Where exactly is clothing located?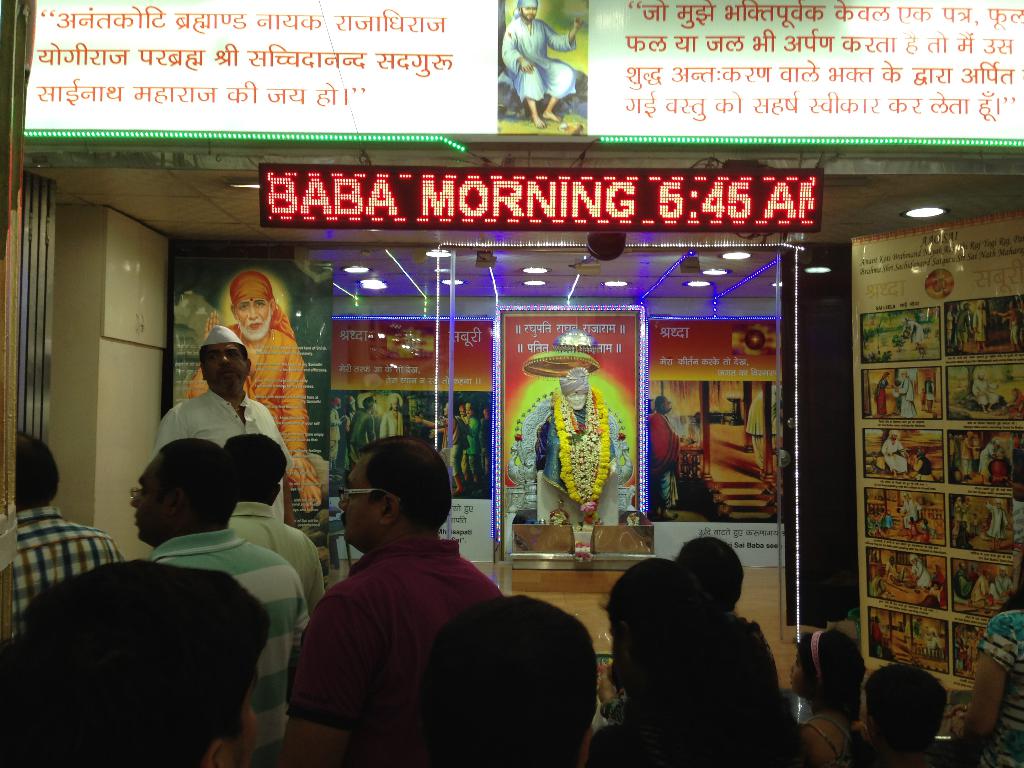
Its bounding box is box=[979, 445, 1002, 478].
